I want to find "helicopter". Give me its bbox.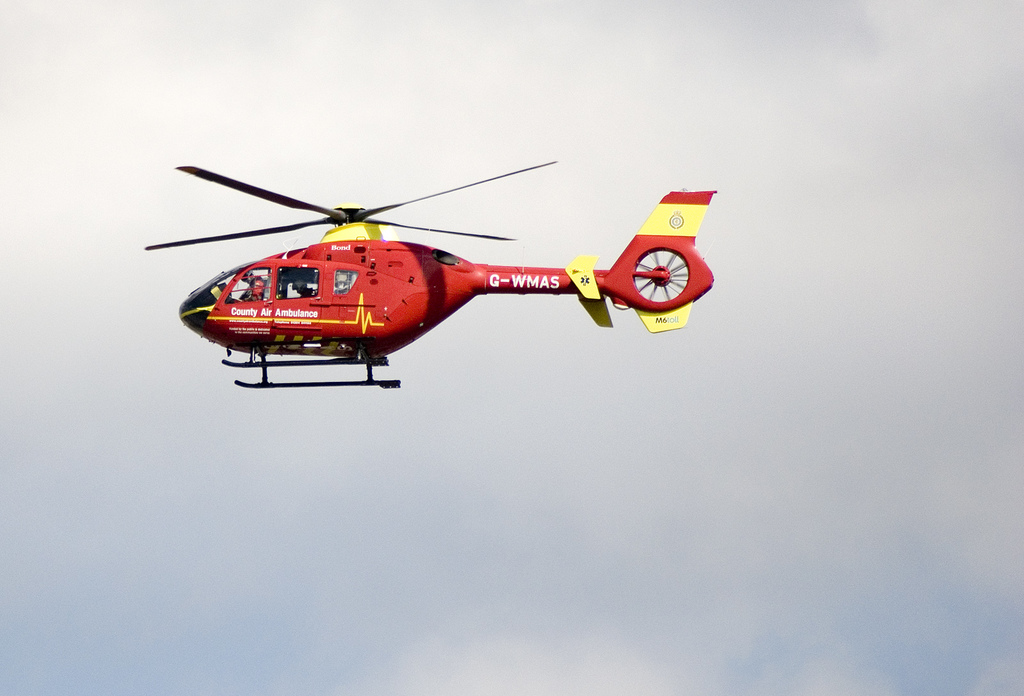
(x1=134, y1=149, x2=735, y2=386).
